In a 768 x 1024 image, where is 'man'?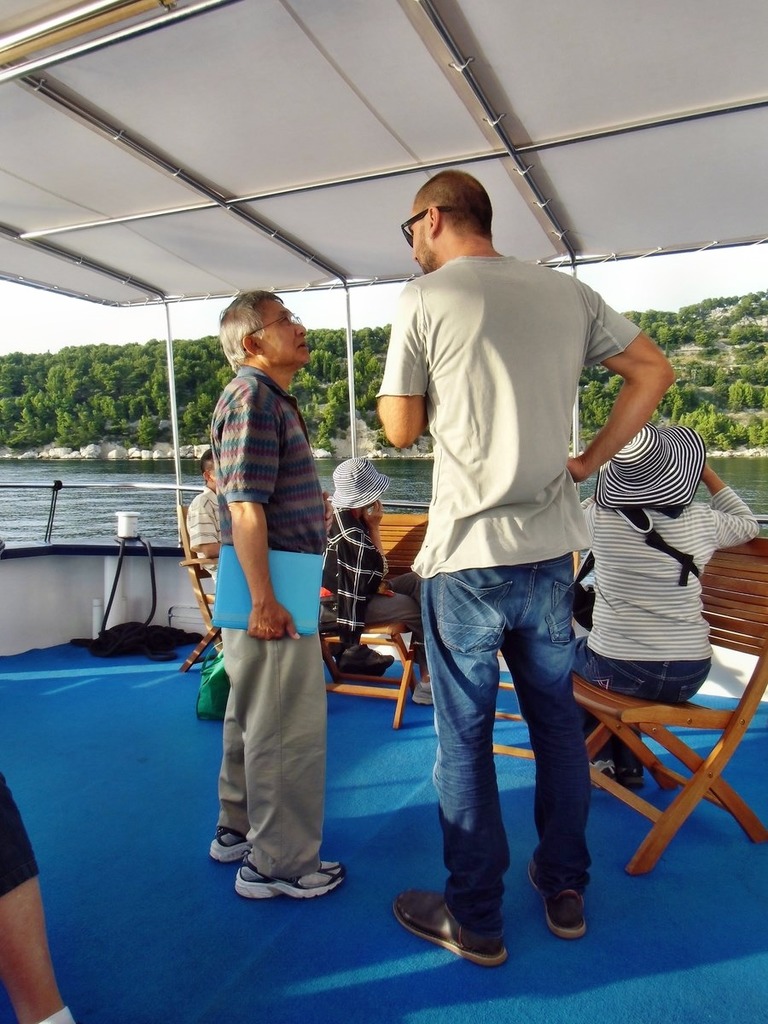
(184,446,394,684).
